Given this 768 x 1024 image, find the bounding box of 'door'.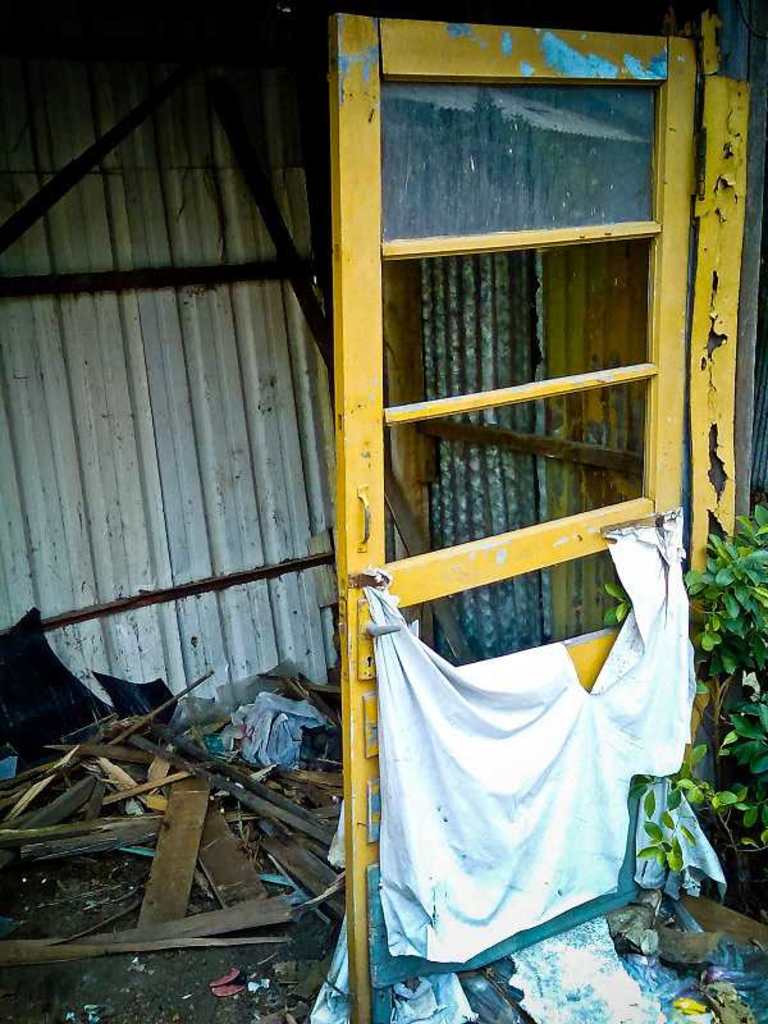
[280, 45, 710, 955].
